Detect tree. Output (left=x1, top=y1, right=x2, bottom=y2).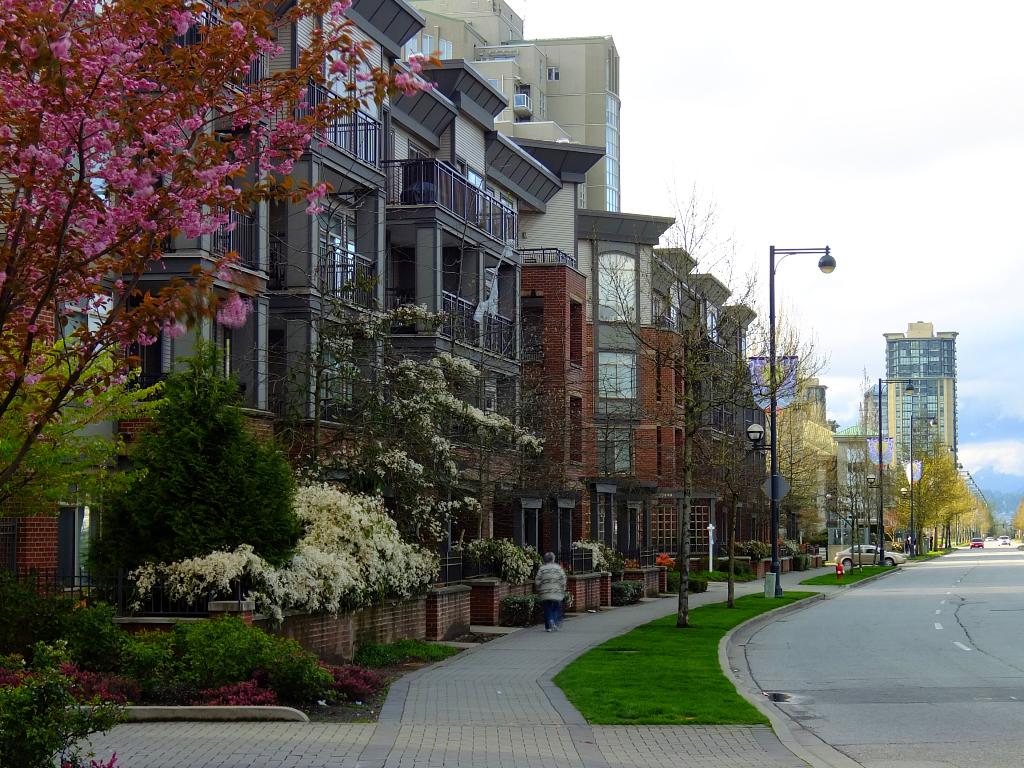
(left=454, top=312, right=559, bottom=563).
